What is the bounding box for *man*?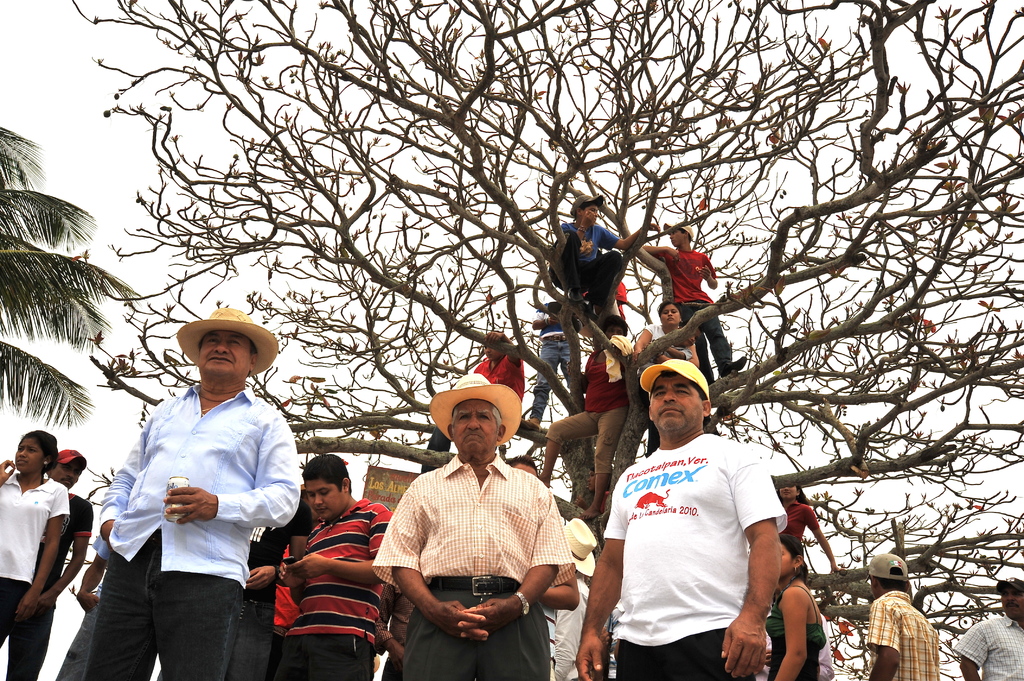
detection(577, 357, 788, 680).
